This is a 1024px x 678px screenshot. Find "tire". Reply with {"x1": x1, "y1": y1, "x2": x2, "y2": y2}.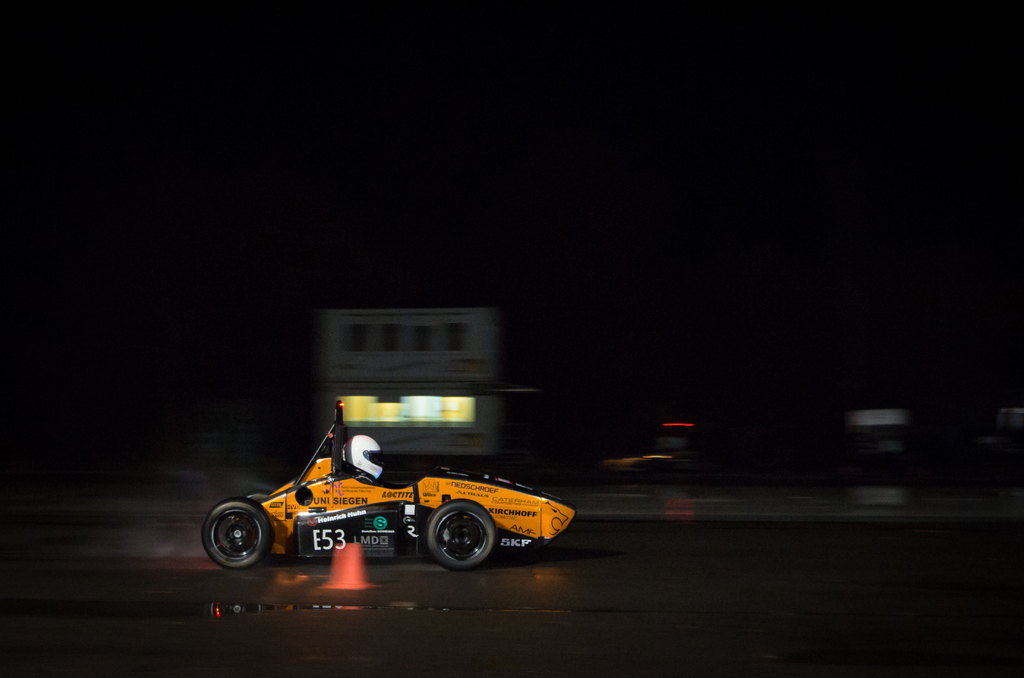
{"x1": 426, "y1": 496, "x2": 497, "y2": 575}.
